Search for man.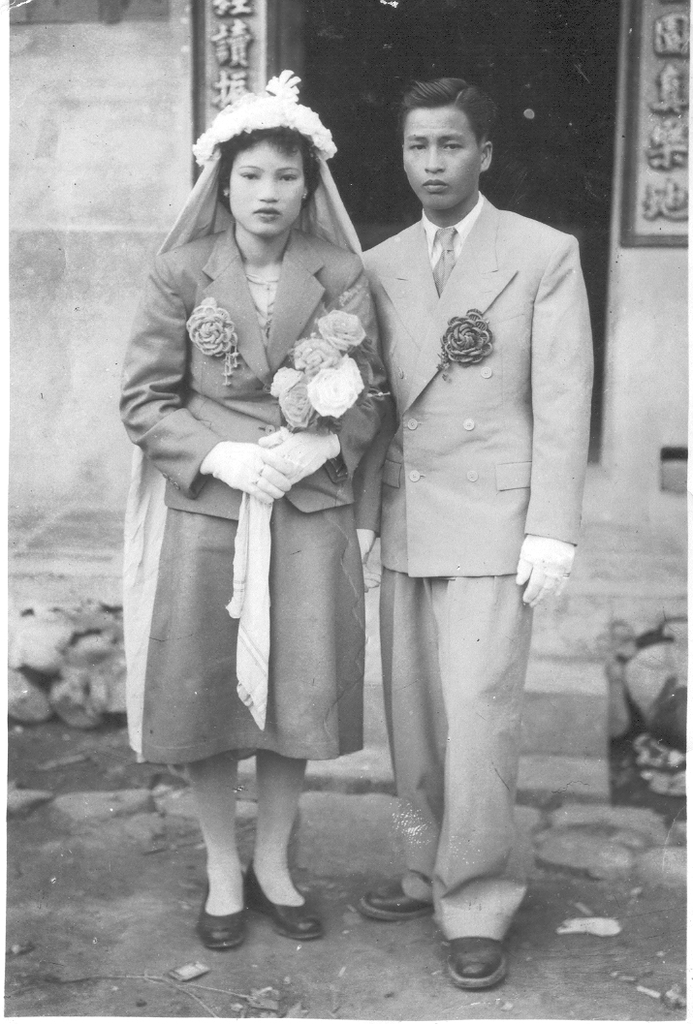
Found at <bbox>352, 78, 593, 992</bbox>.
